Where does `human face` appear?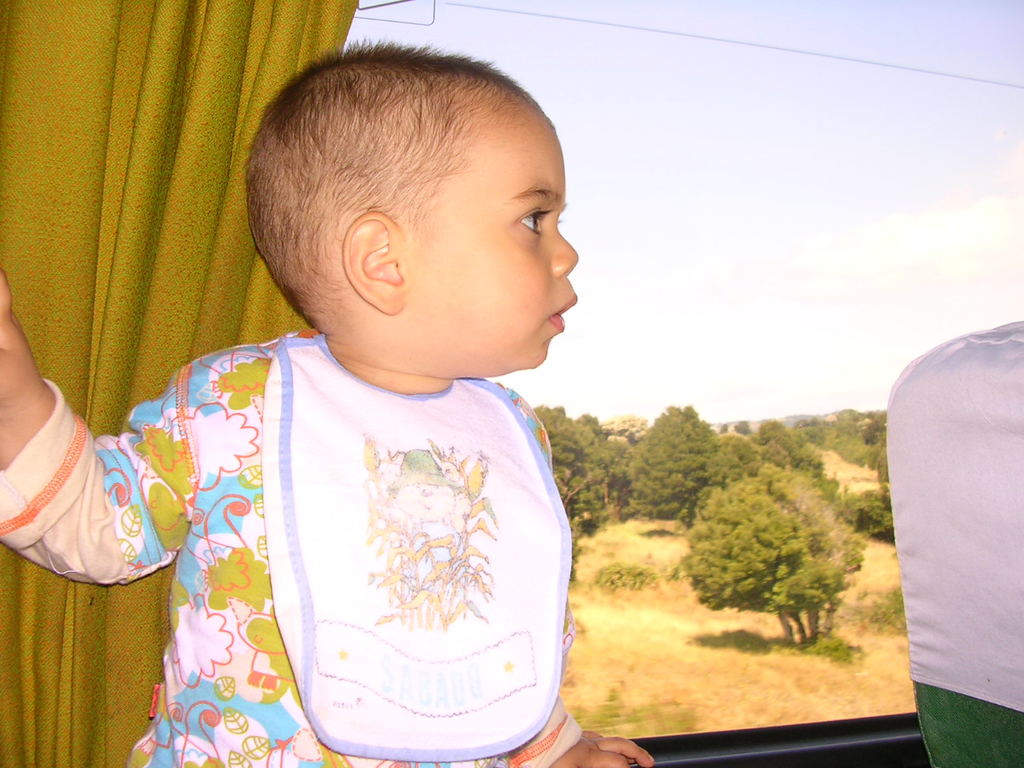
Appears at 405 111 580 373.
